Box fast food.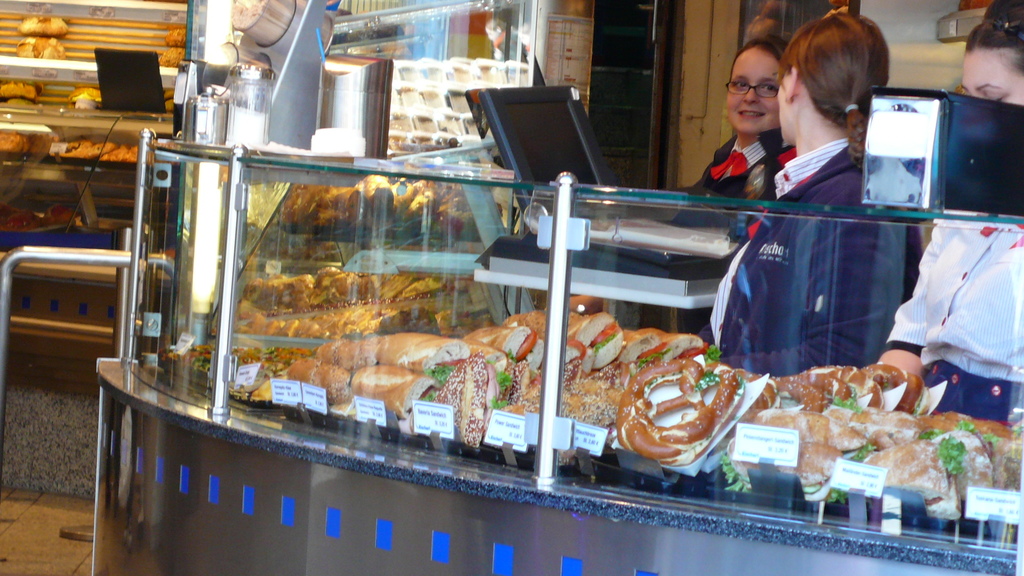
[492,328,536,355].
